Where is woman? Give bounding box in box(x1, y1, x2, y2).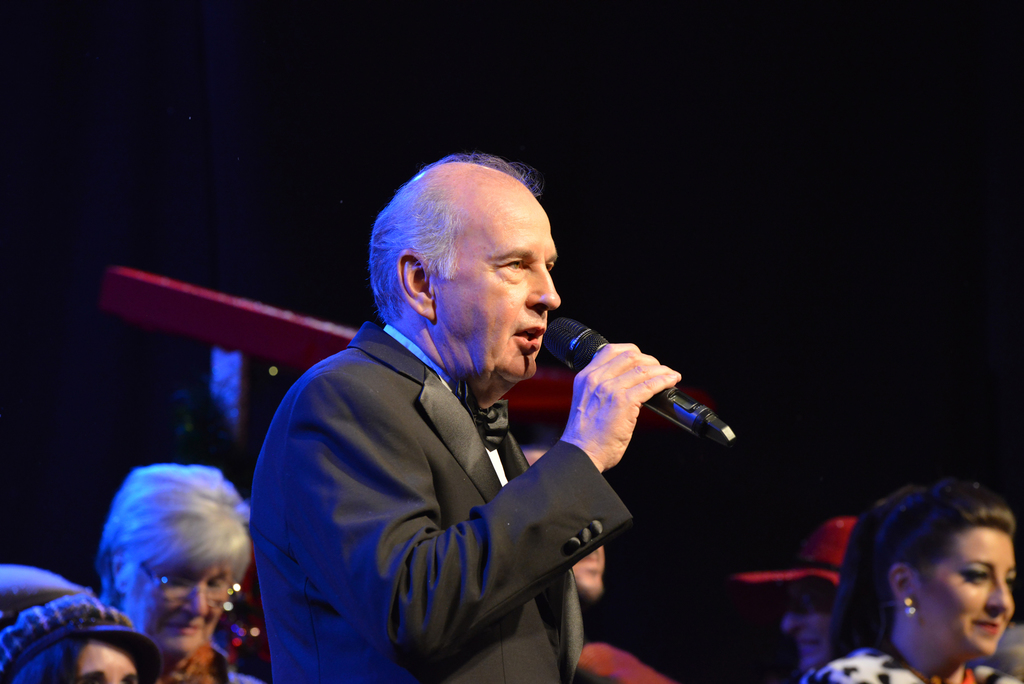
box(1, 589, 164, 683).
